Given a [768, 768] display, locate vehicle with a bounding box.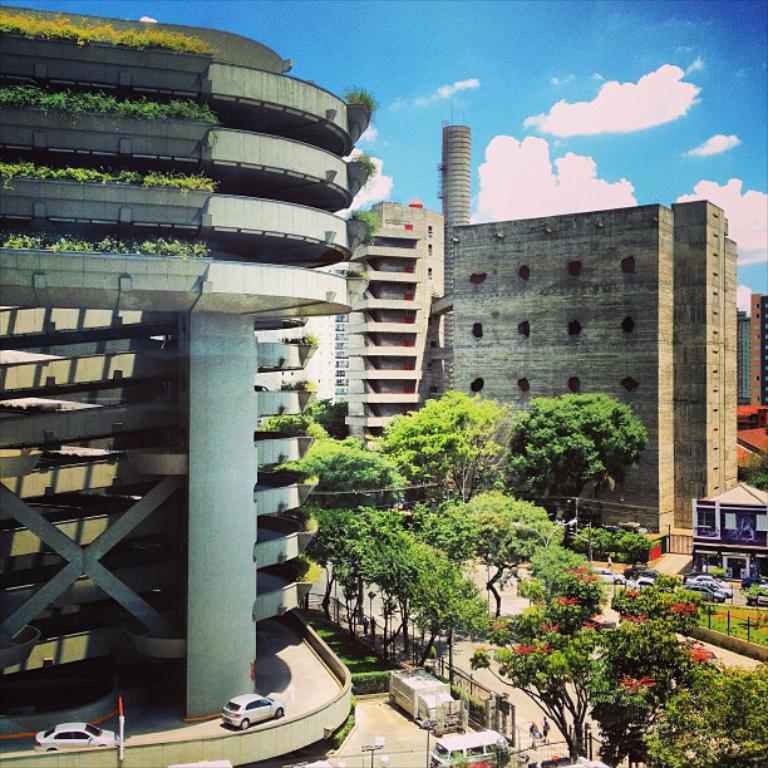
Located: Rect(425, 725, 507, 767).
